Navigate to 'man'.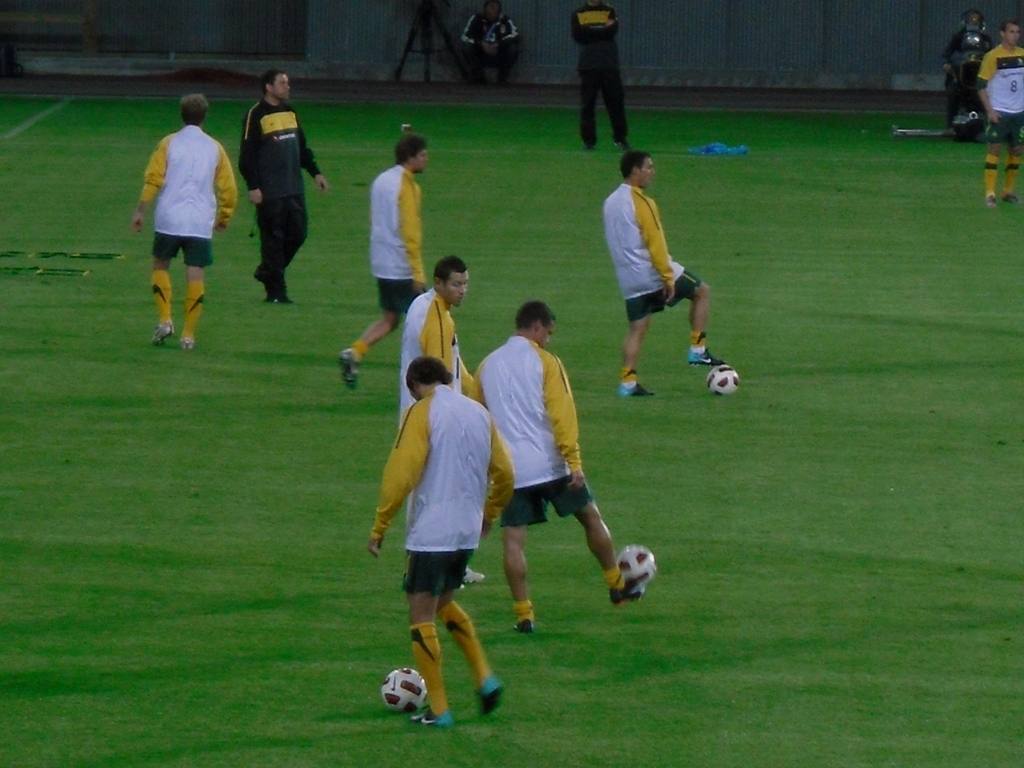
Navigation target: box=[369, 355, 517, 730].
